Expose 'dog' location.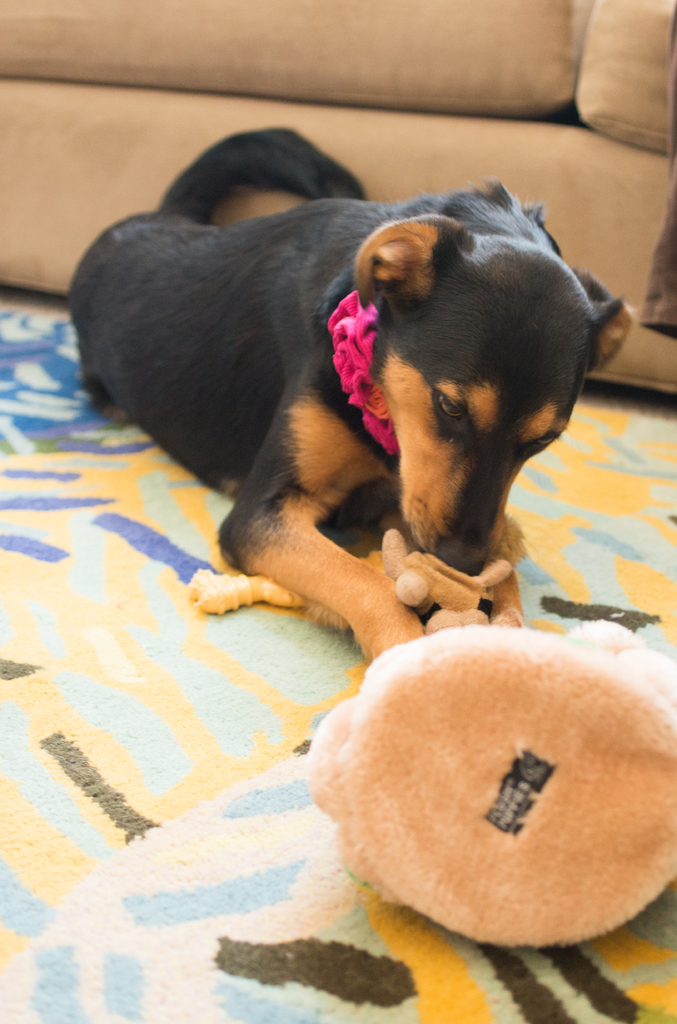
Exposed at [68,128,635,664].
